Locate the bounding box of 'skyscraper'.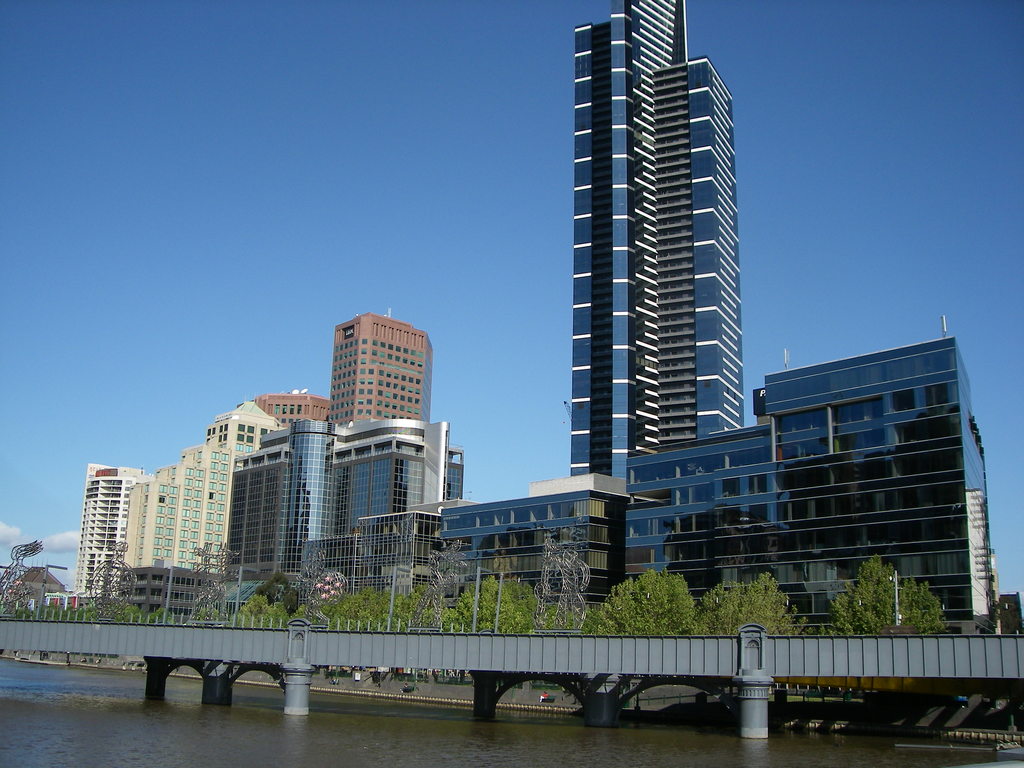
Bounding box: crop(561, 0, 751, 479).
